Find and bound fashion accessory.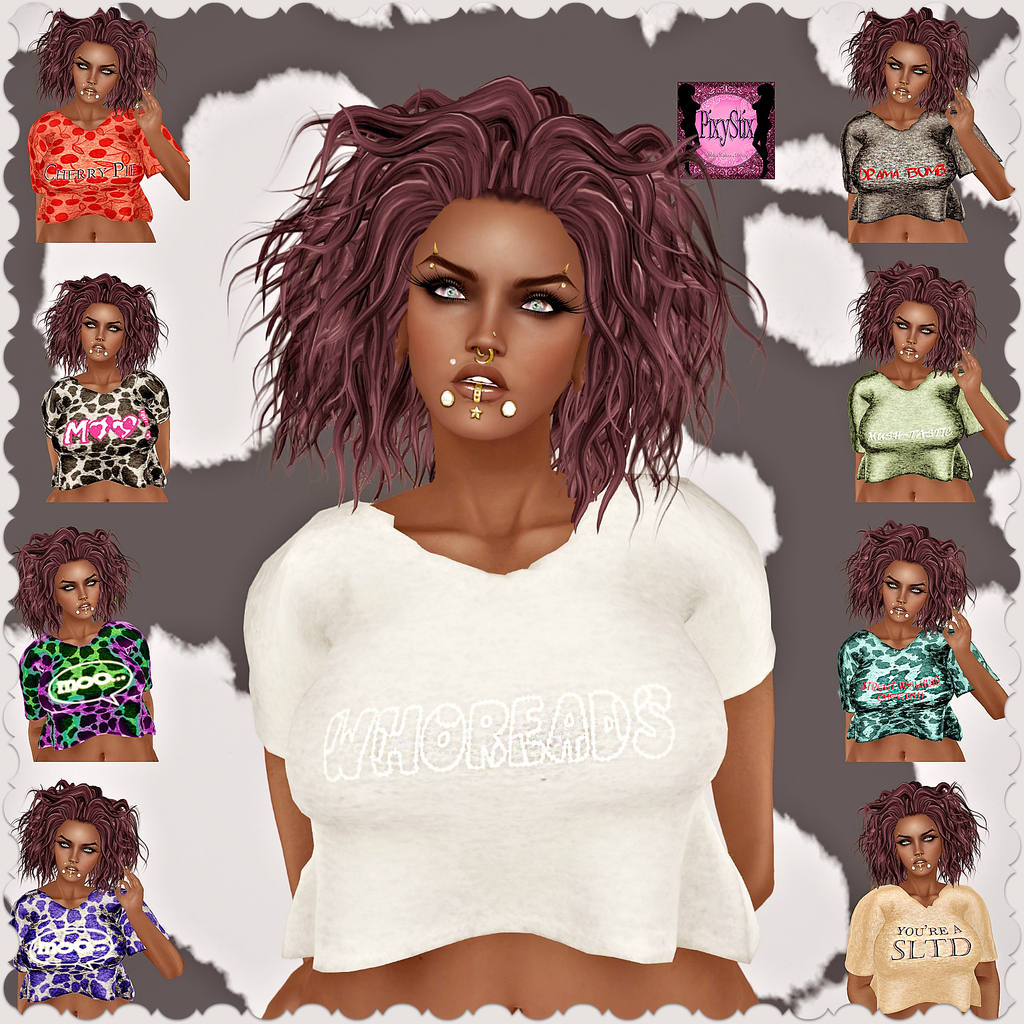
Bound: [x1=429, y1=242, x2=436, y2=264].
